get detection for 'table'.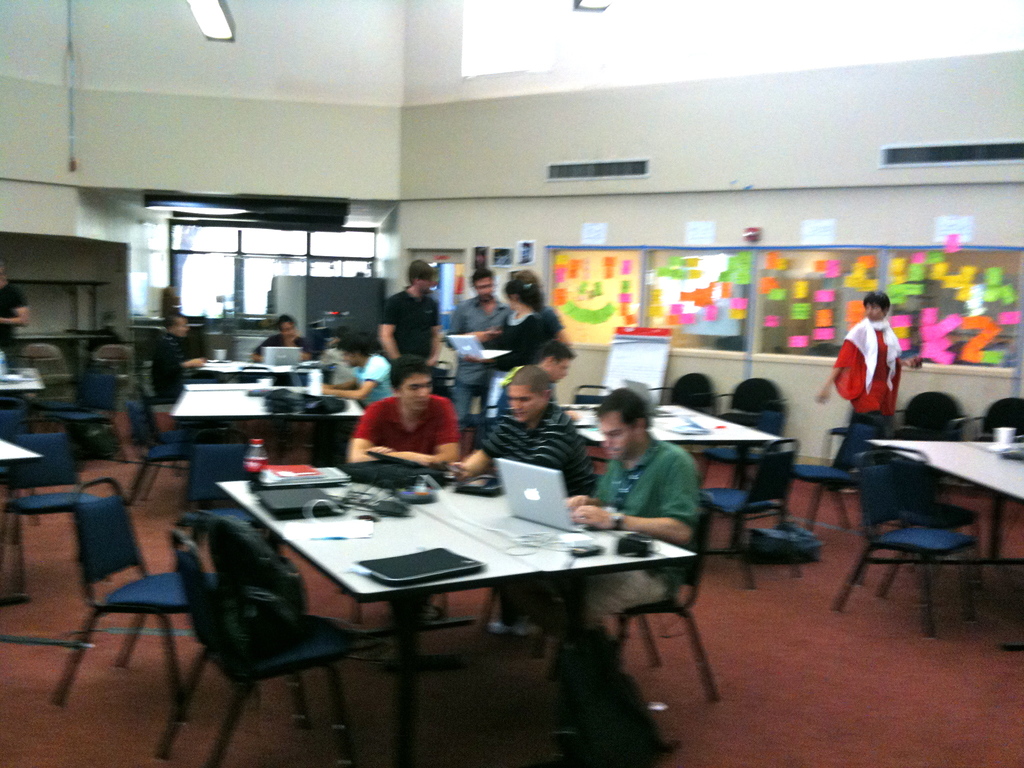
Detection: (0,440,42,605).
